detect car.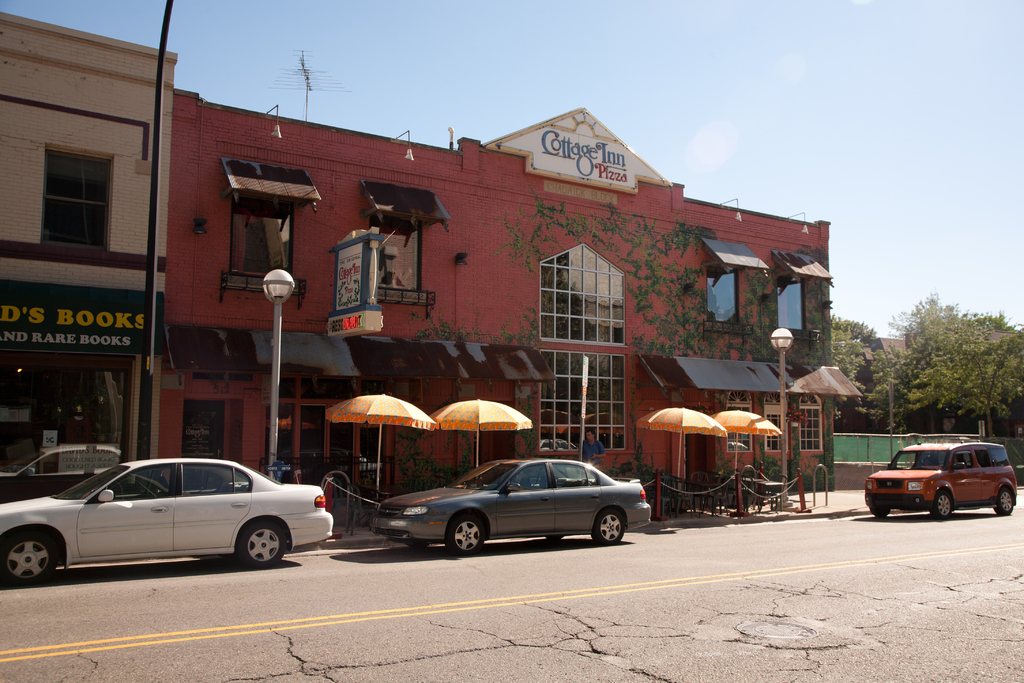
Detected at [0, 459, 327, 591].
